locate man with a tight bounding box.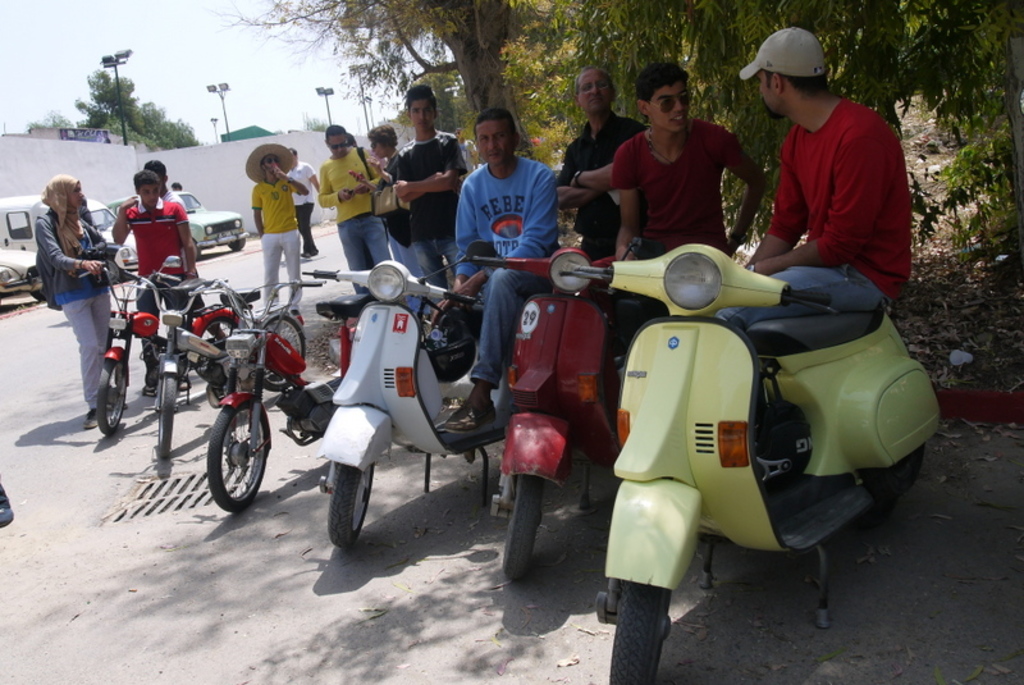
288 143 320 256.
